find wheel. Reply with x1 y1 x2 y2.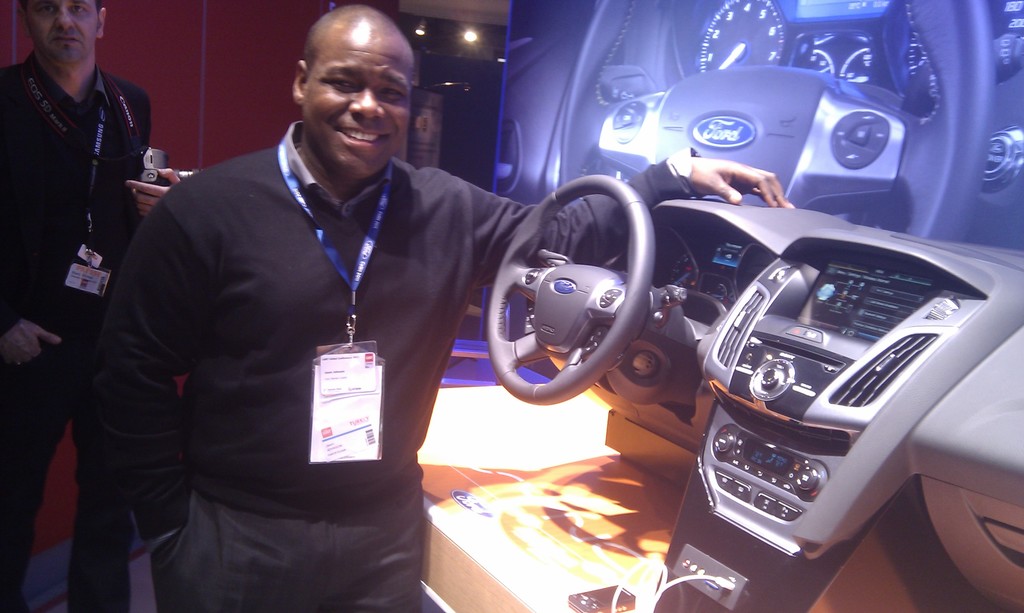
558 1 996 243.
